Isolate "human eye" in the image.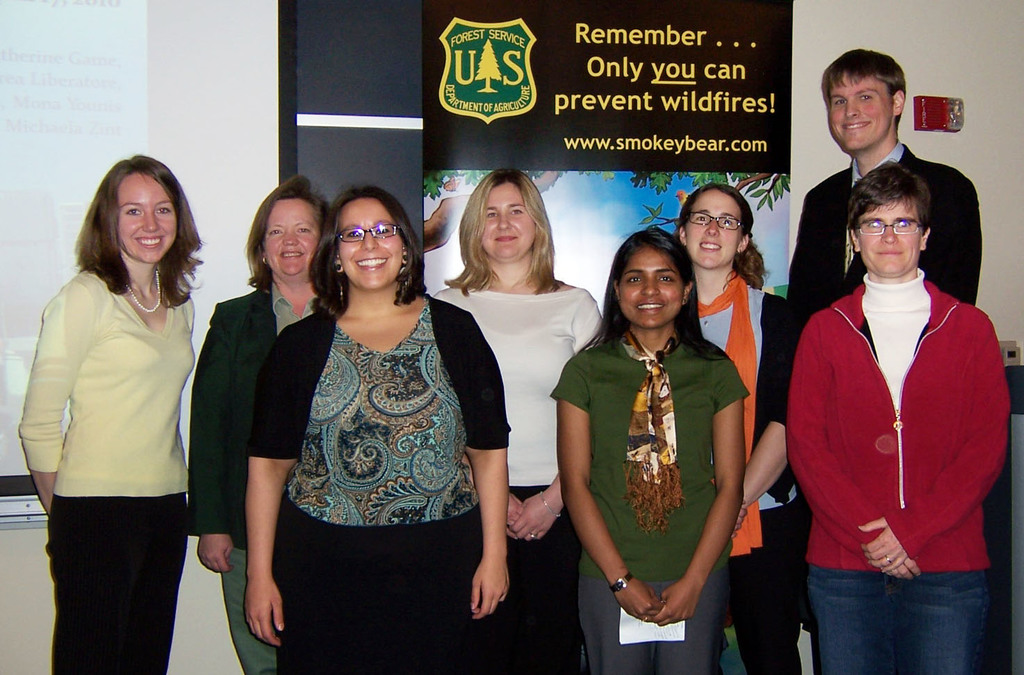
Isolated region: left=660, top=274, right=677, bottom=285.
